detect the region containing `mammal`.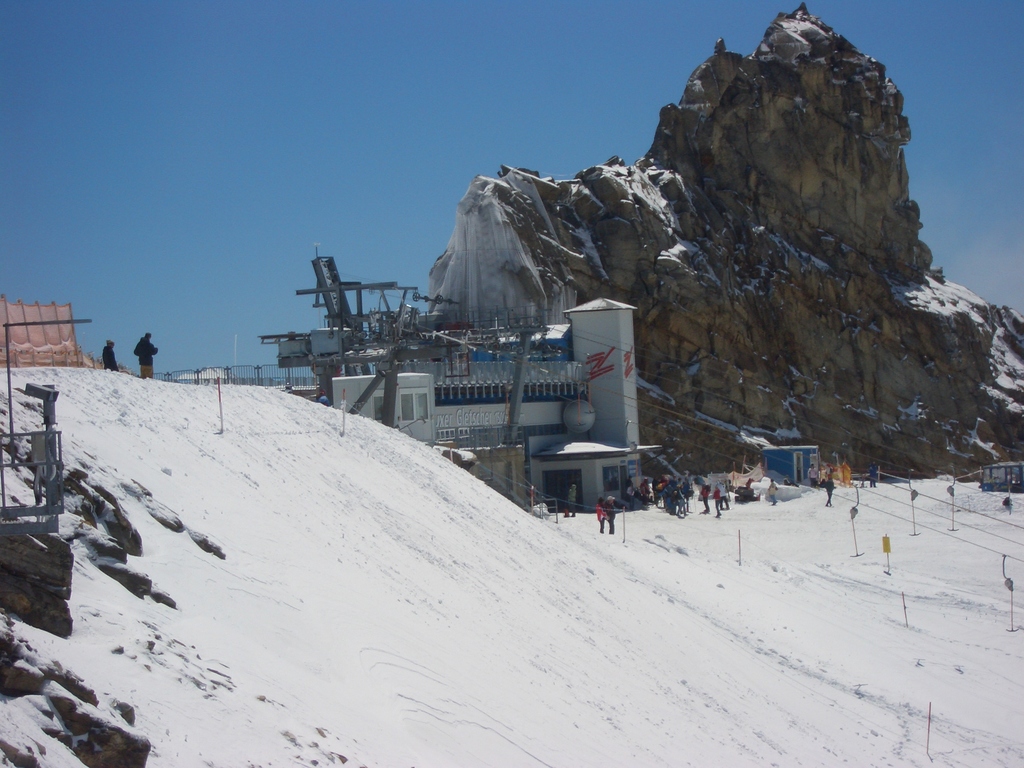
box(769, 477, 778, 505).
